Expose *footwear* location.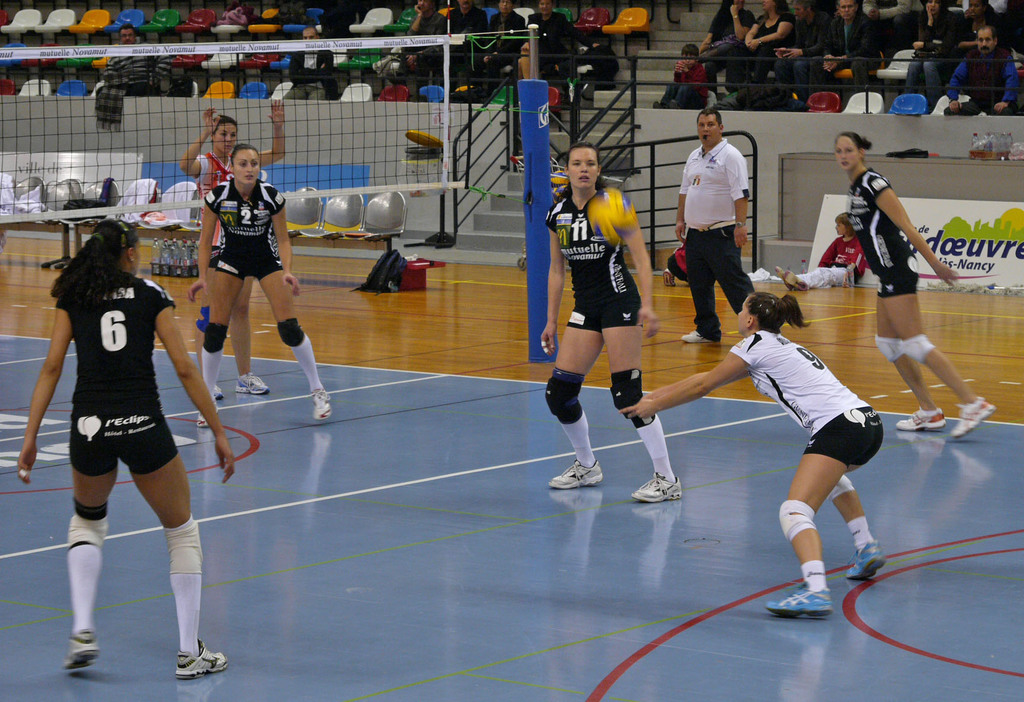
Exposed at x1=193 y1=416 x2=209 y2=425.
